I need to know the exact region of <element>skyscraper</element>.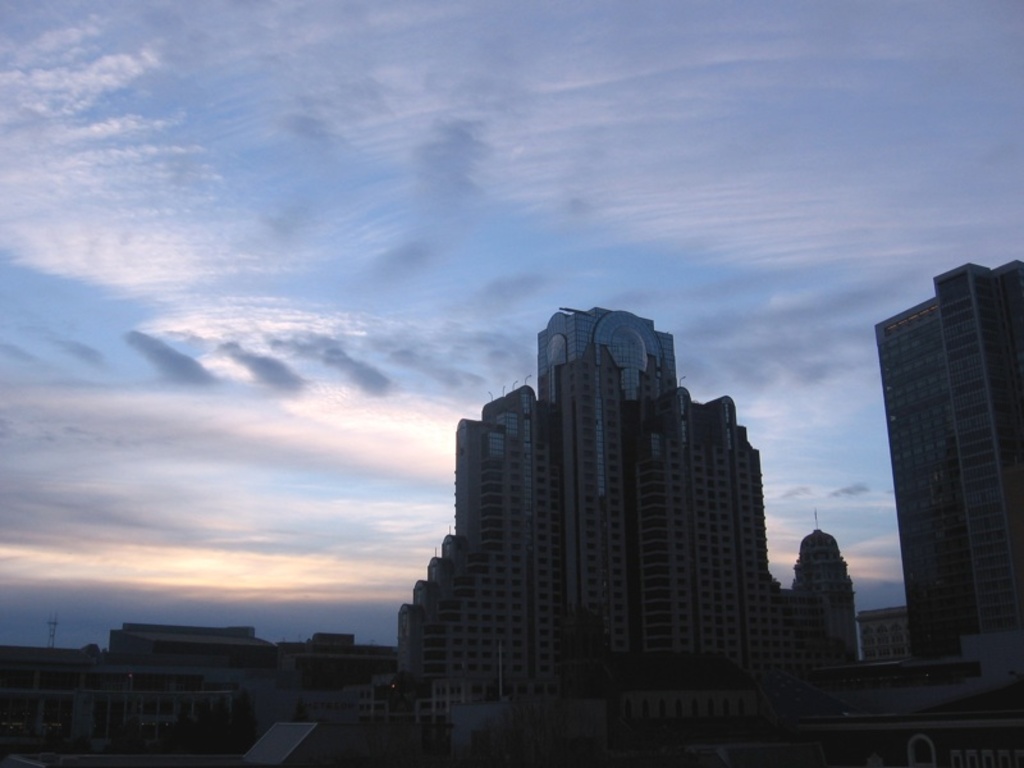
Region: [874, 260, 1023, 659].
